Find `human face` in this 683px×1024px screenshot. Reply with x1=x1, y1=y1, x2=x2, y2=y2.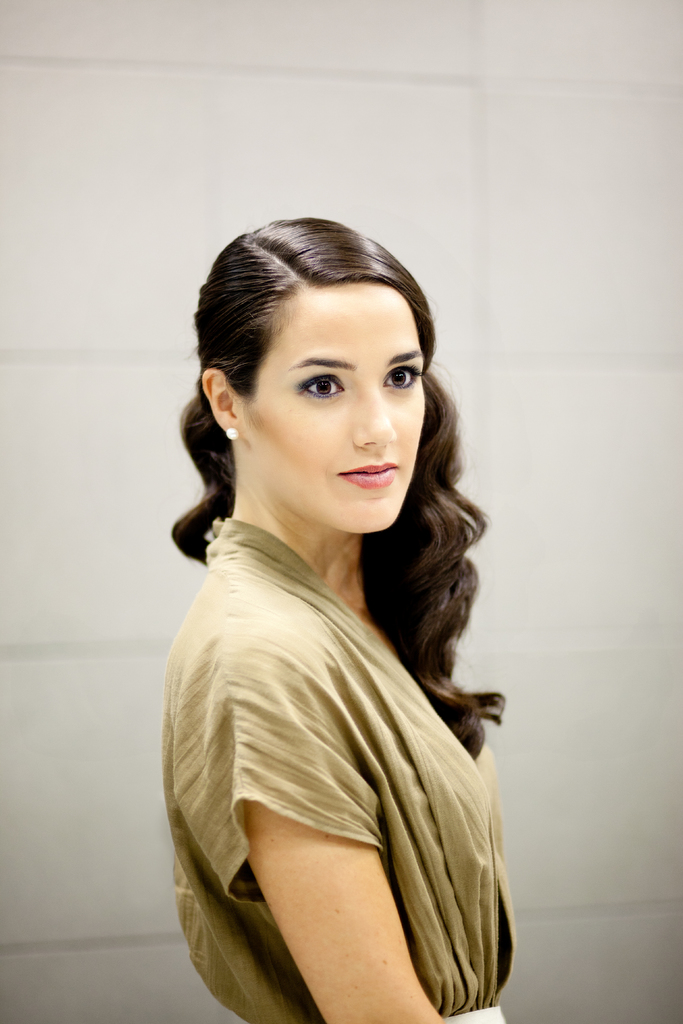
x1=236, y1=284, x2=429, y2=532.
